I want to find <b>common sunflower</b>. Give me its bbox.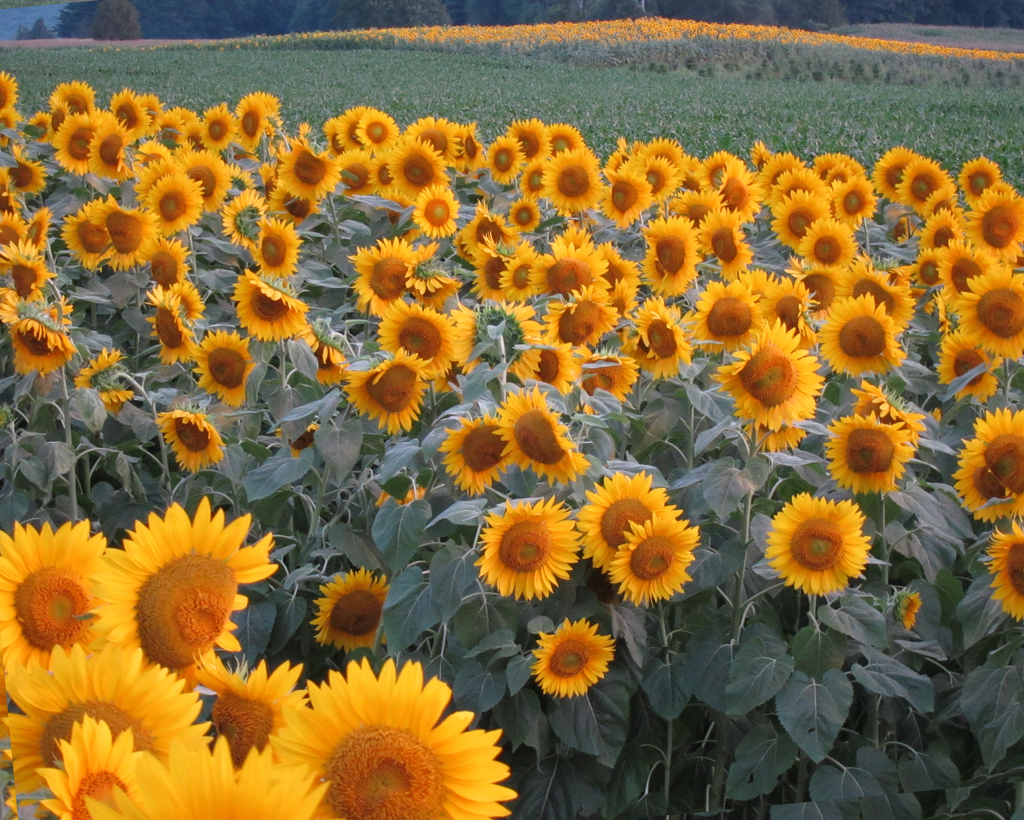
detection(589, 471, 663, 557).
